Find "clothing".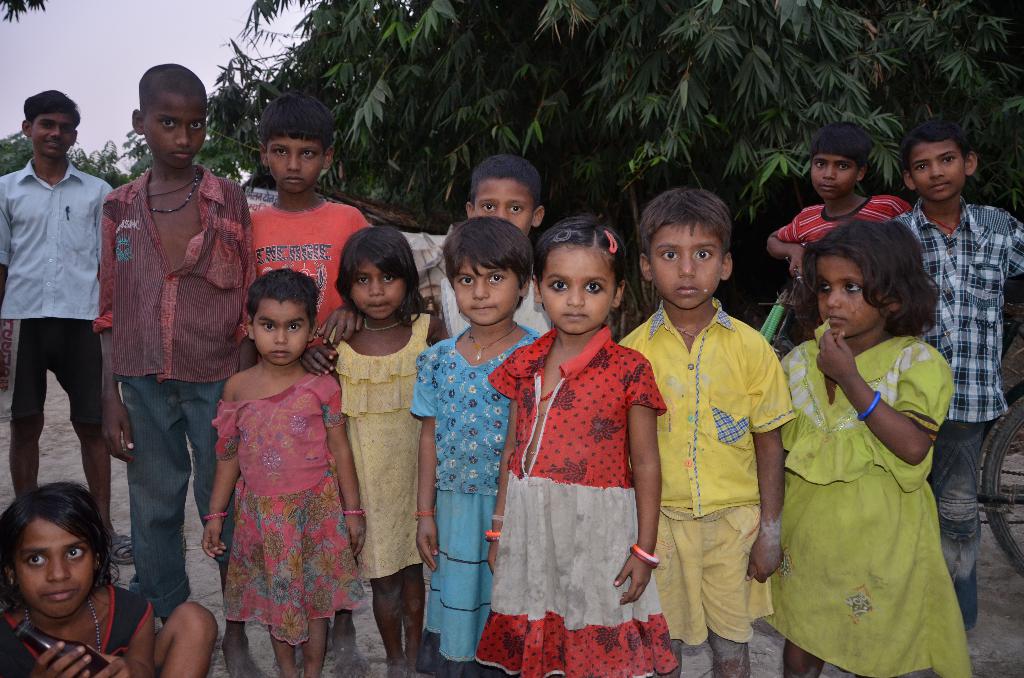
[left=254, top=198, right=363, bottom=400].
